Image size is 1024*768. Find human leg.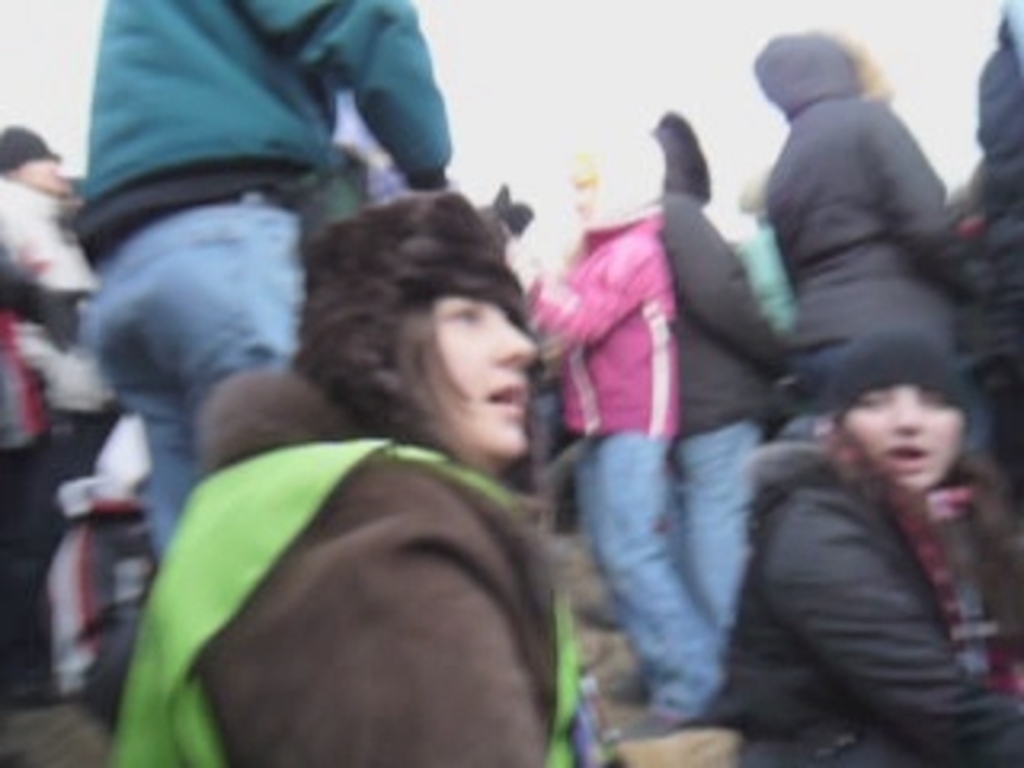
(592,413,726,733).
